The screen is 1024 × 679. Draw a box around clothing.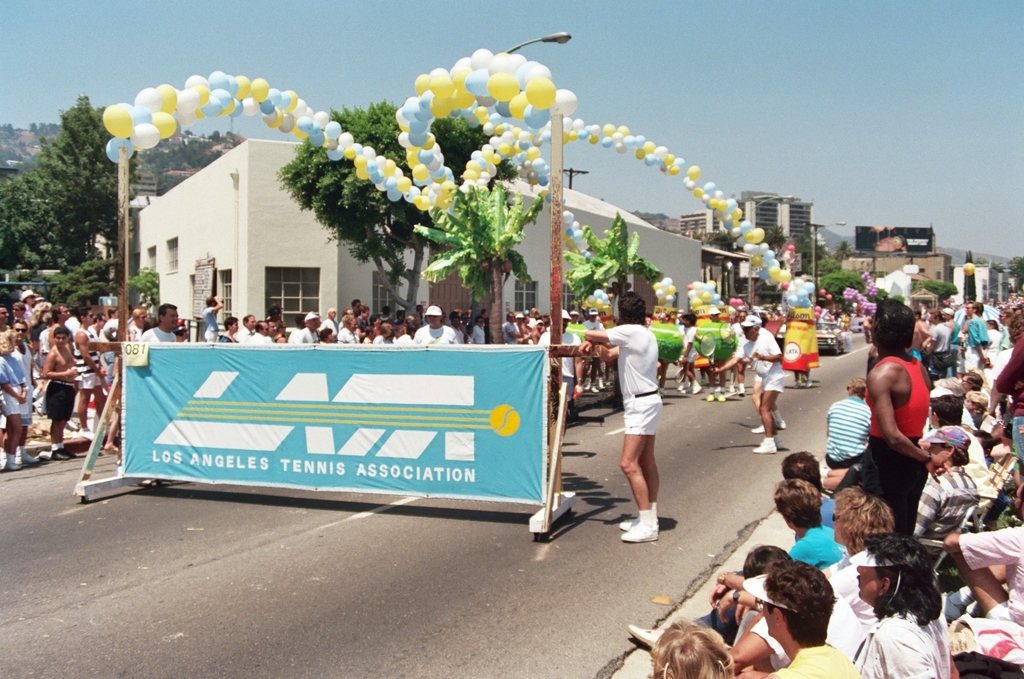
box(680, 318, 699, 366).
